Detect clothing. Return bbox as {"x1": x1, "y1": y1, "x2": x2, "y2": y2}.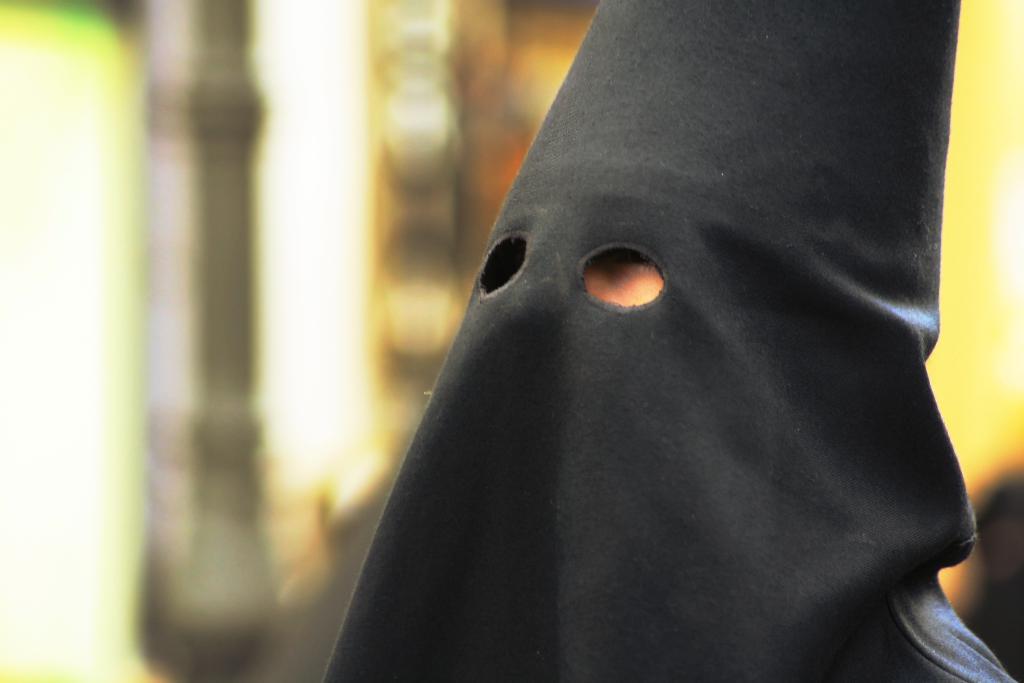
{"x1": 314, "y1": 0, "x2": 1023, "y2": 682}.
